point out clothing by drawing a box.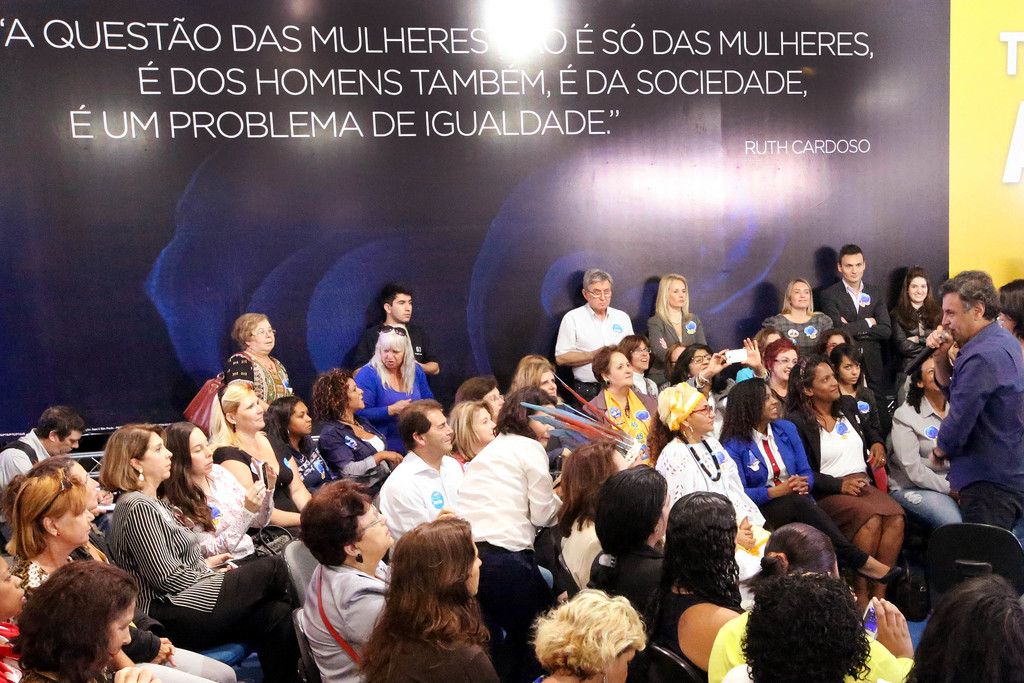
pyautogui.locateOnScreen(895, 297, 942, 383).
